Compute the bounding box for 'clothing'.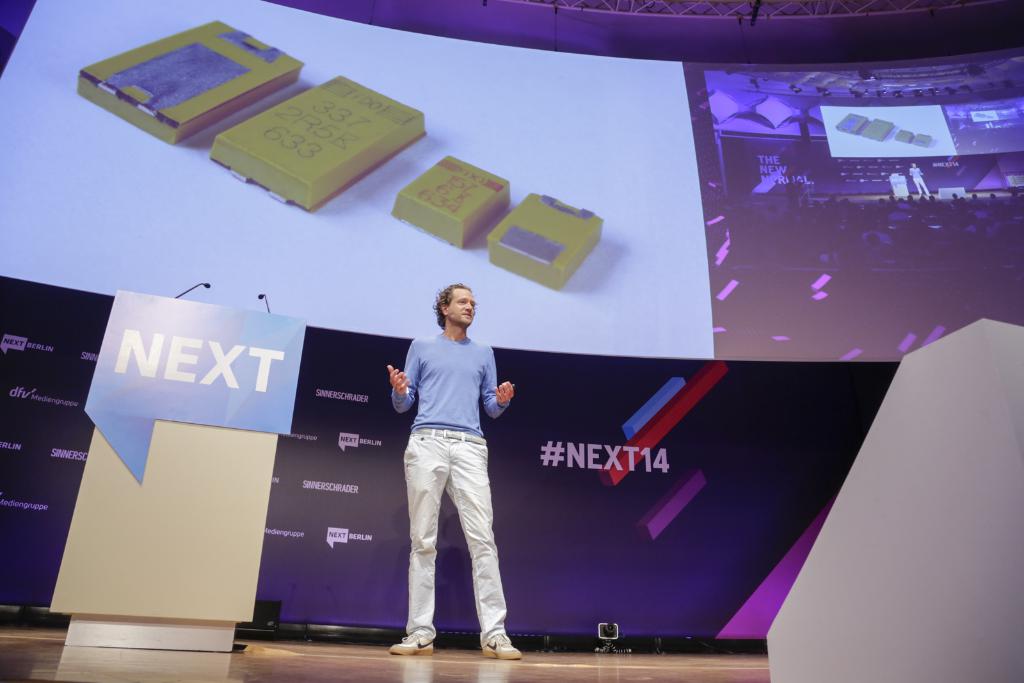
BBox(388, 306, 507, 629).
